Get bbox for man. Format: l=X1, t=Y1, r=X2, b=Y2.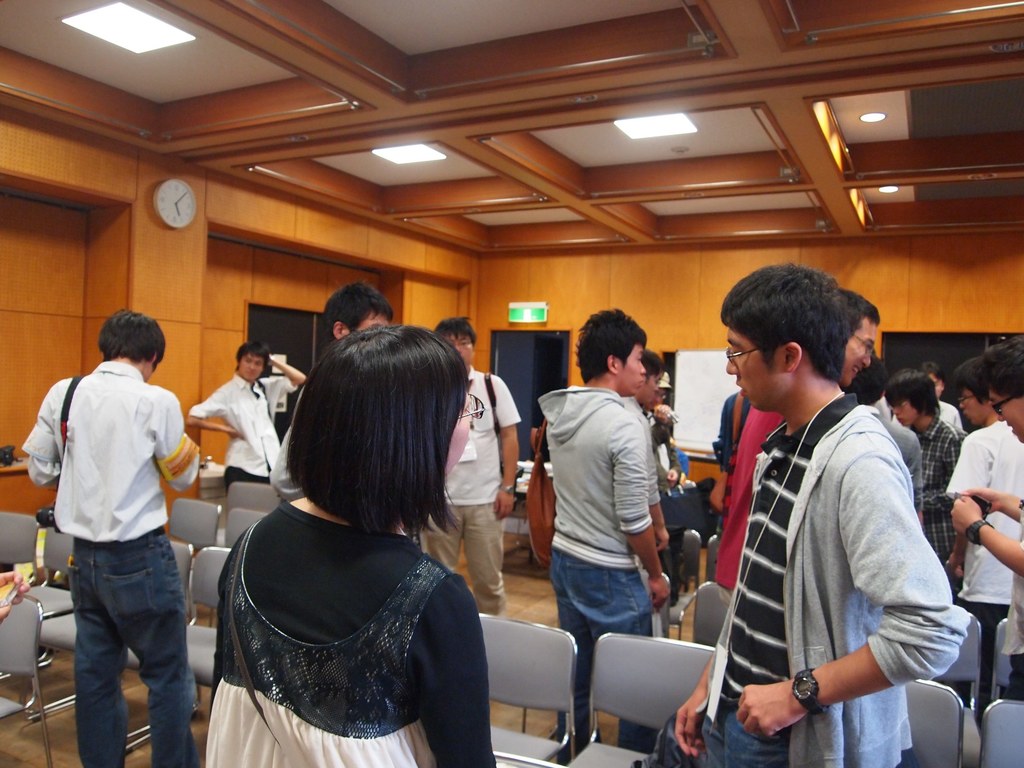
l=25, t=296, r=208, b=762.
